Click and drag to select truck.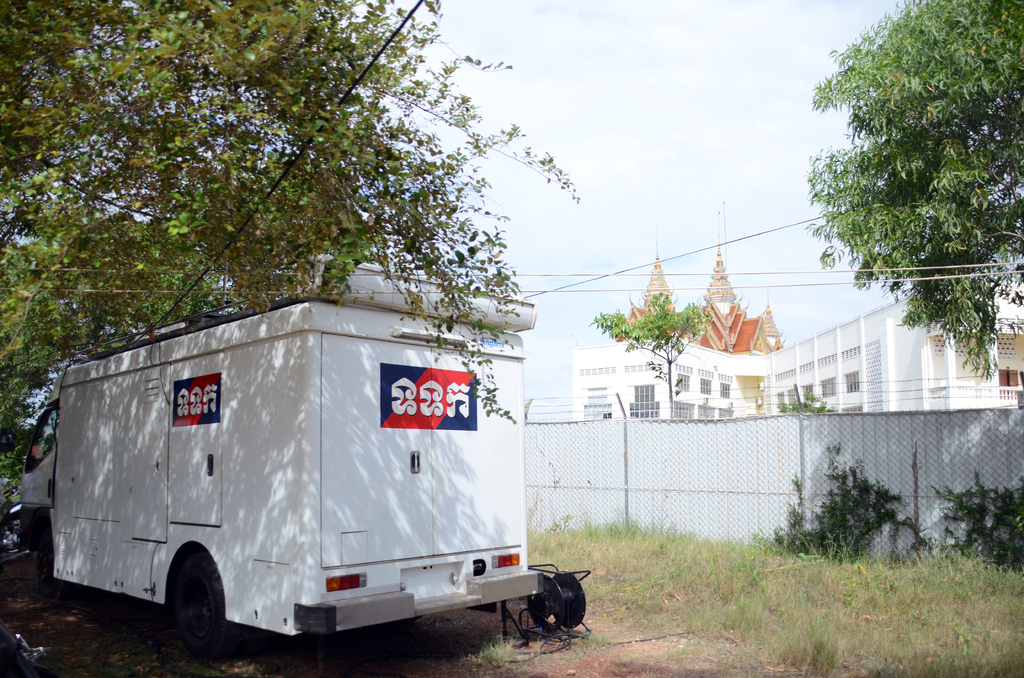
Selection: <region>1, 302, 596, 668</region>.
